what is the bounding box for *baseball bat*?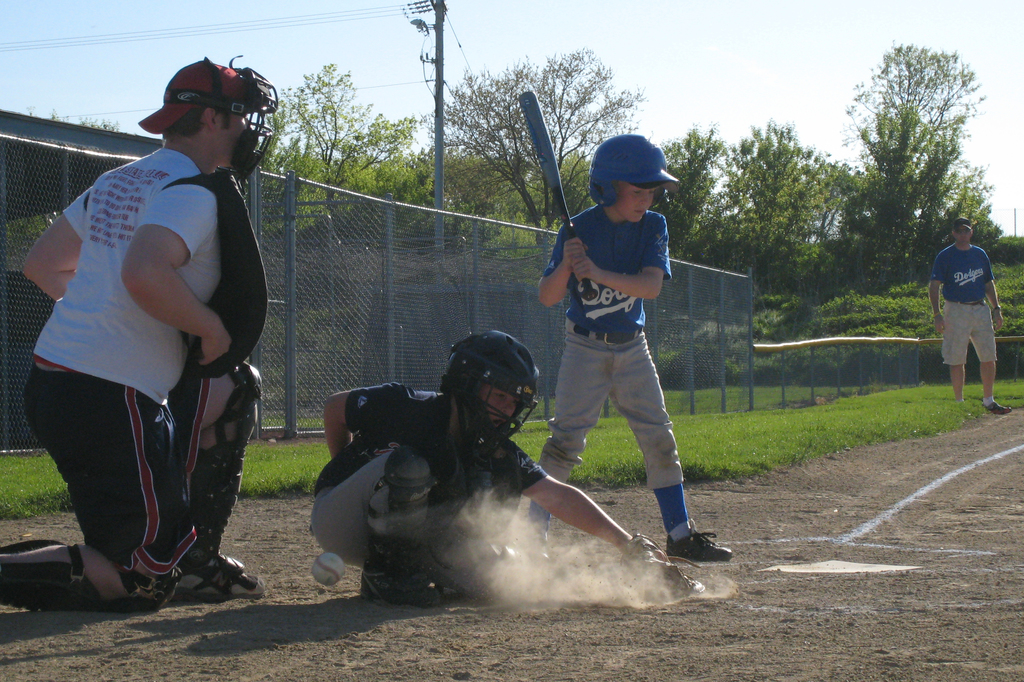
<bbox>517, 88, 607, 303</bbox>.
